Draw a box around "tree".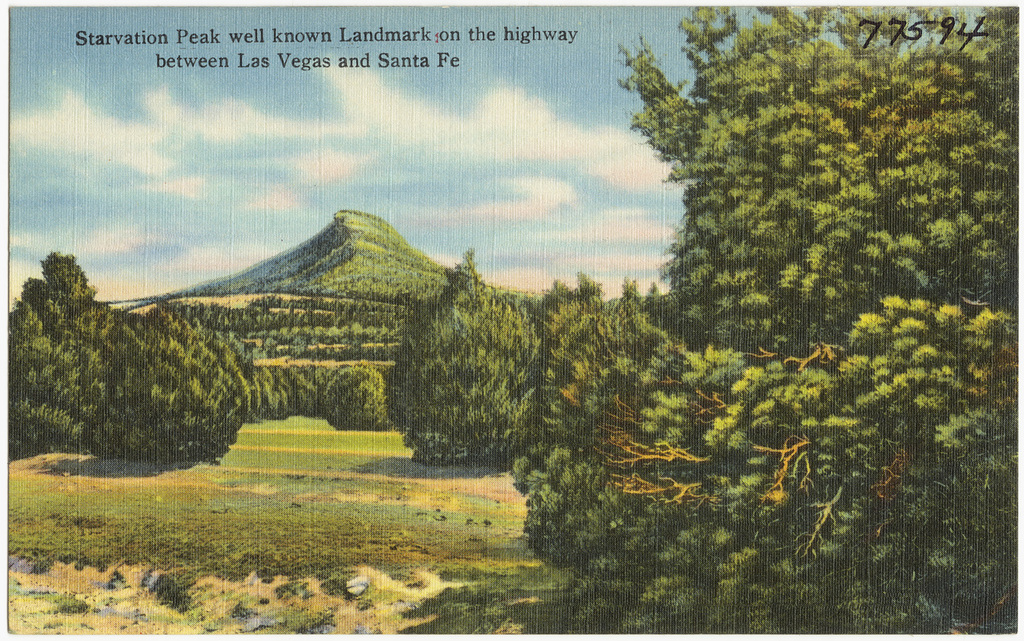
rect(251, 360, 409, 466).
